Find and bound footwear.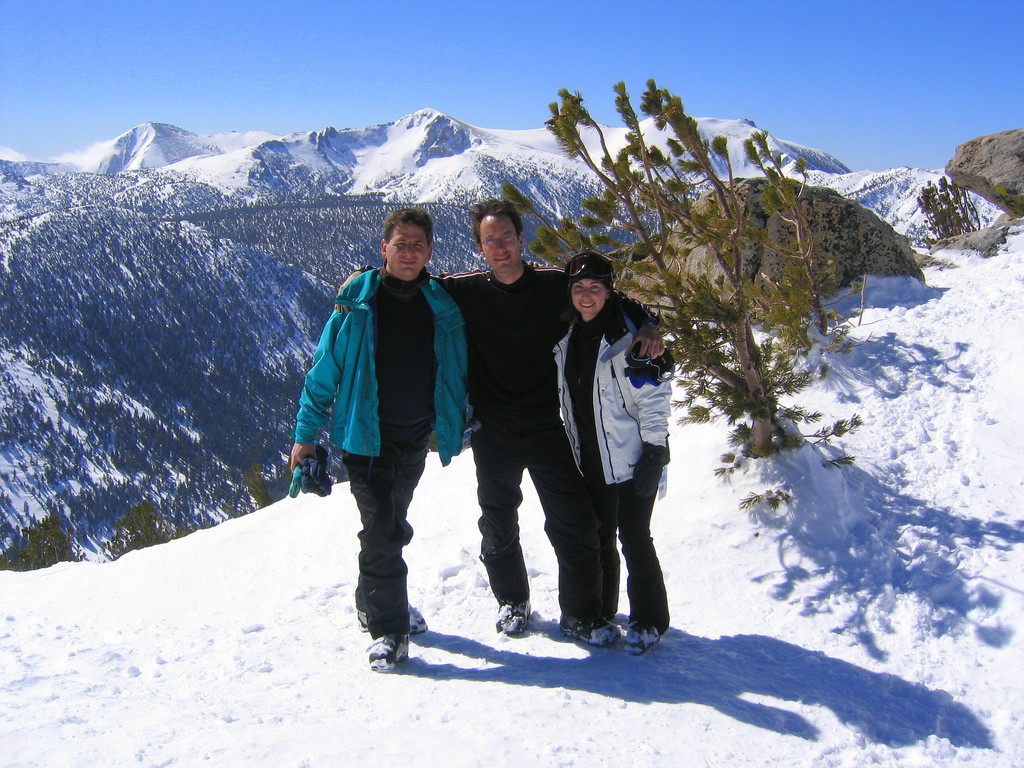
Bound: 624, 622, 661, 653.
